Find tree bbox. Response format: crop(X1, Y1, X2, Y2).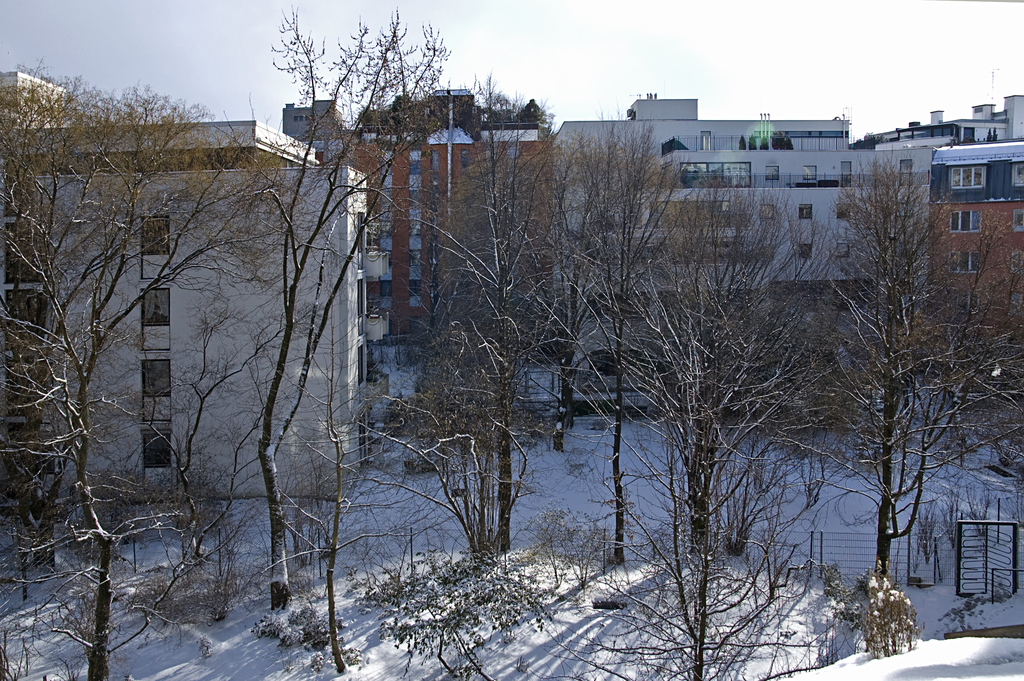
crop(630, 188, 786, 673).
